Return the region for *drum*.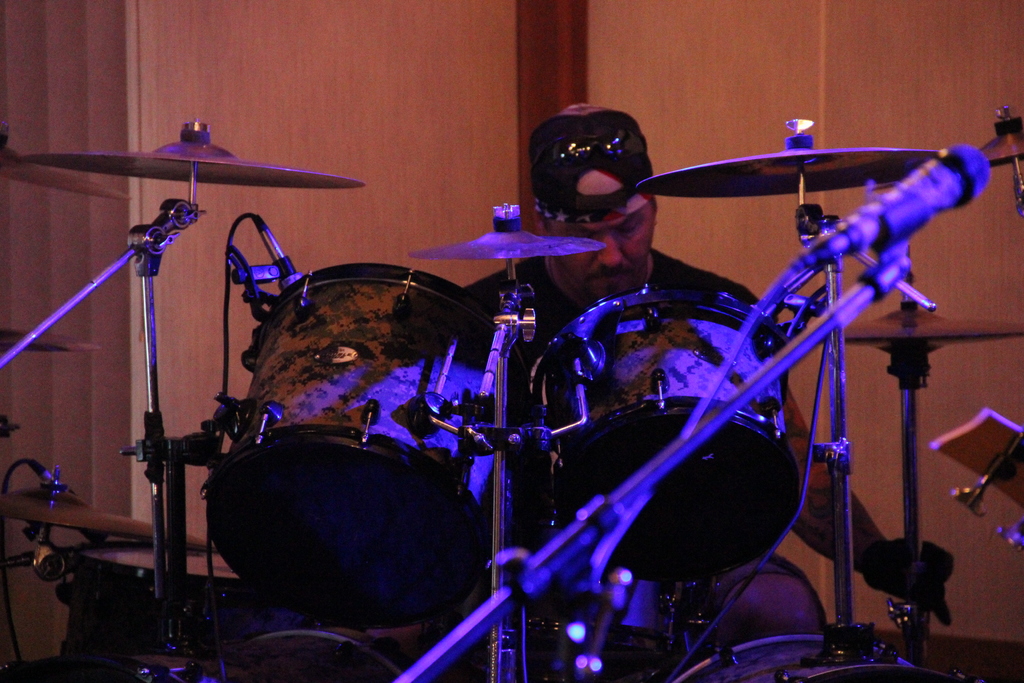
{"left": 664, "top": 631, "right": 975, "bottom": 682}.
